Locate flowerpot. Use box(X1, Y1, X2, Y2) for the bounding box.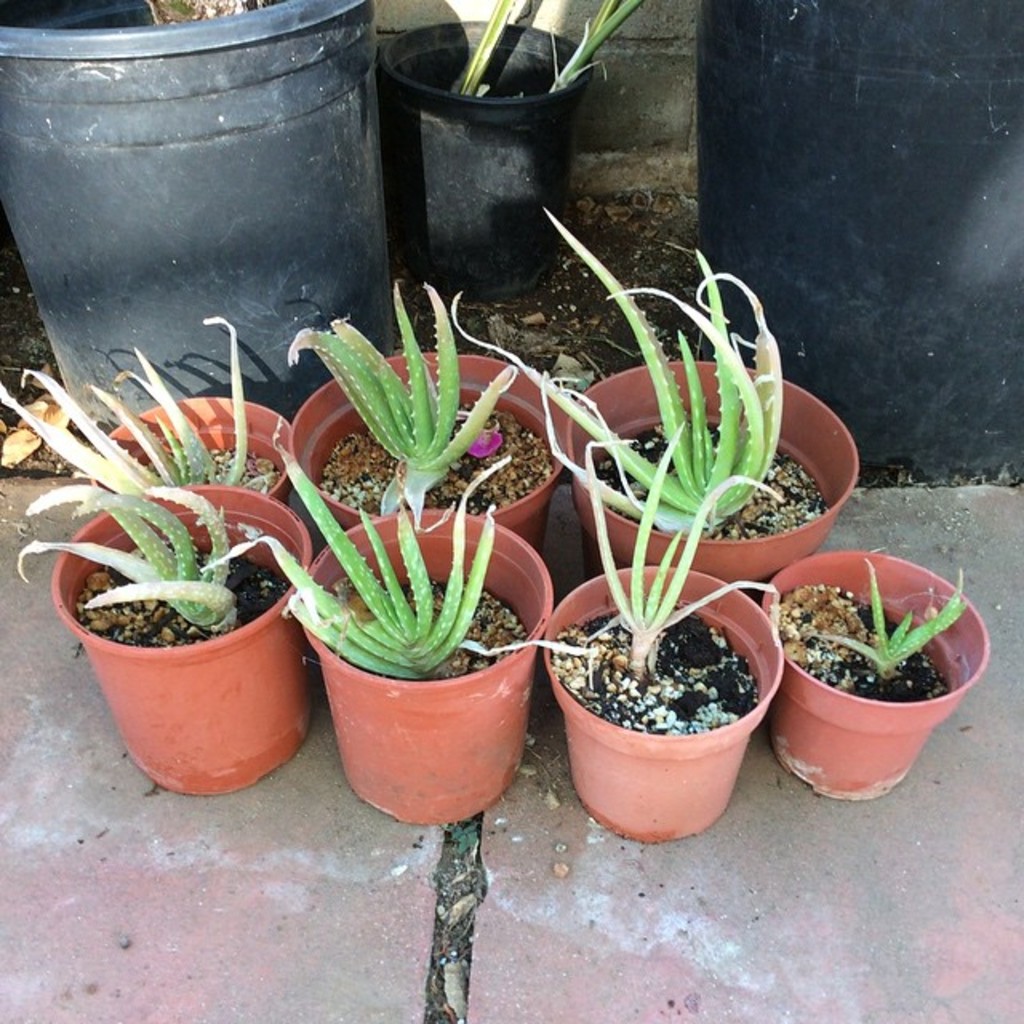
box(301, 507, 552, 827).
